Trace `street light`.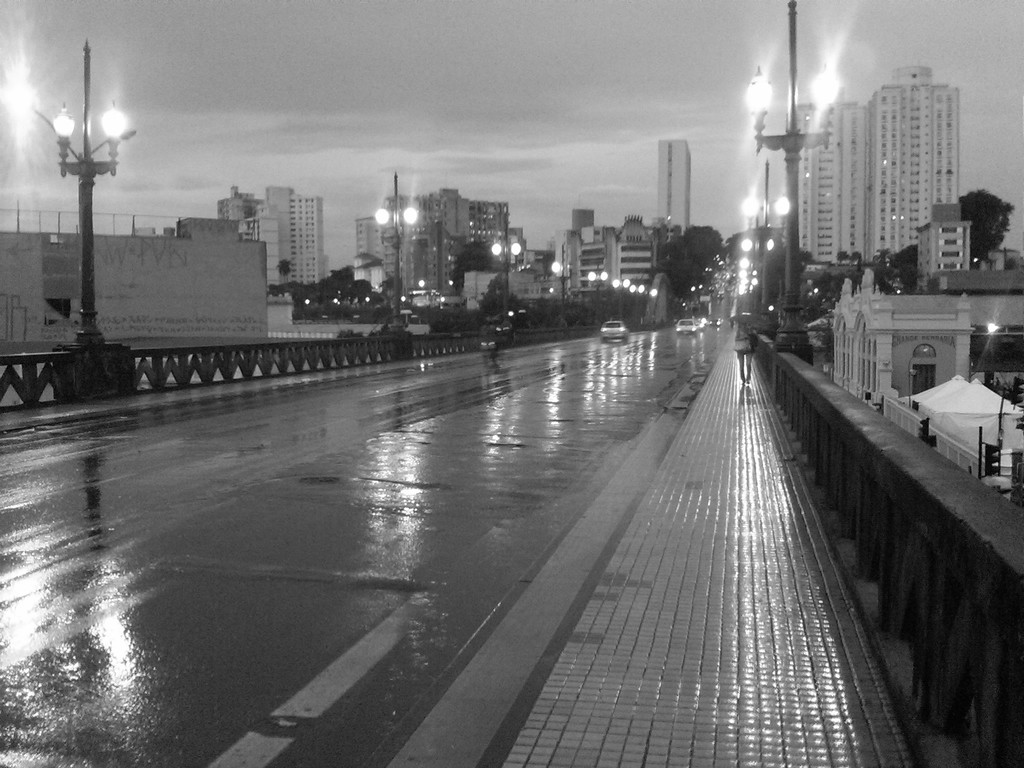
Traced to l=489, t=197, r=522, b=317.
